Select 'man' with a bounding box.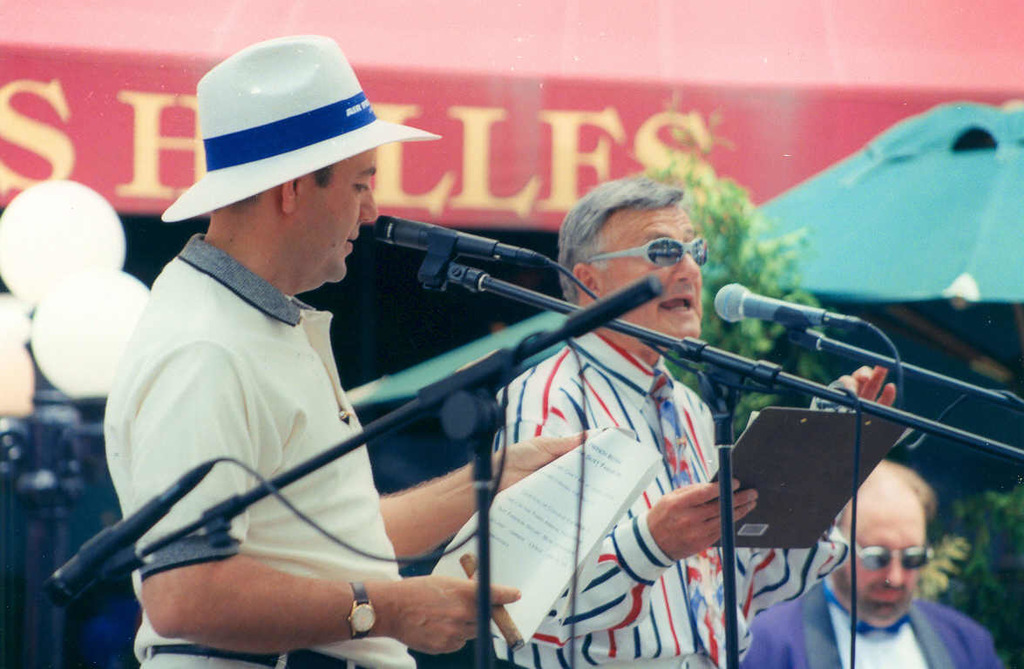
pyautogui.locateOnScreen(782, 446, 995, 668).
